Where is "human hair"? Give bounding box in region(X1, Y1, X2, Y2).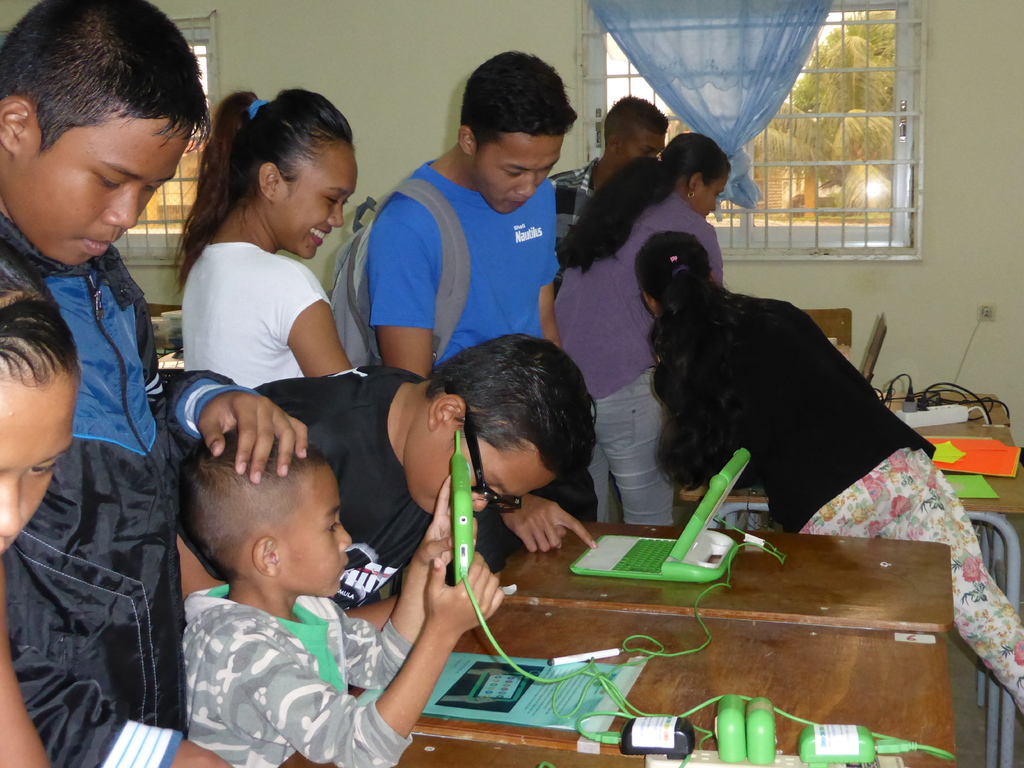
region(186, 86, 362, 224).
